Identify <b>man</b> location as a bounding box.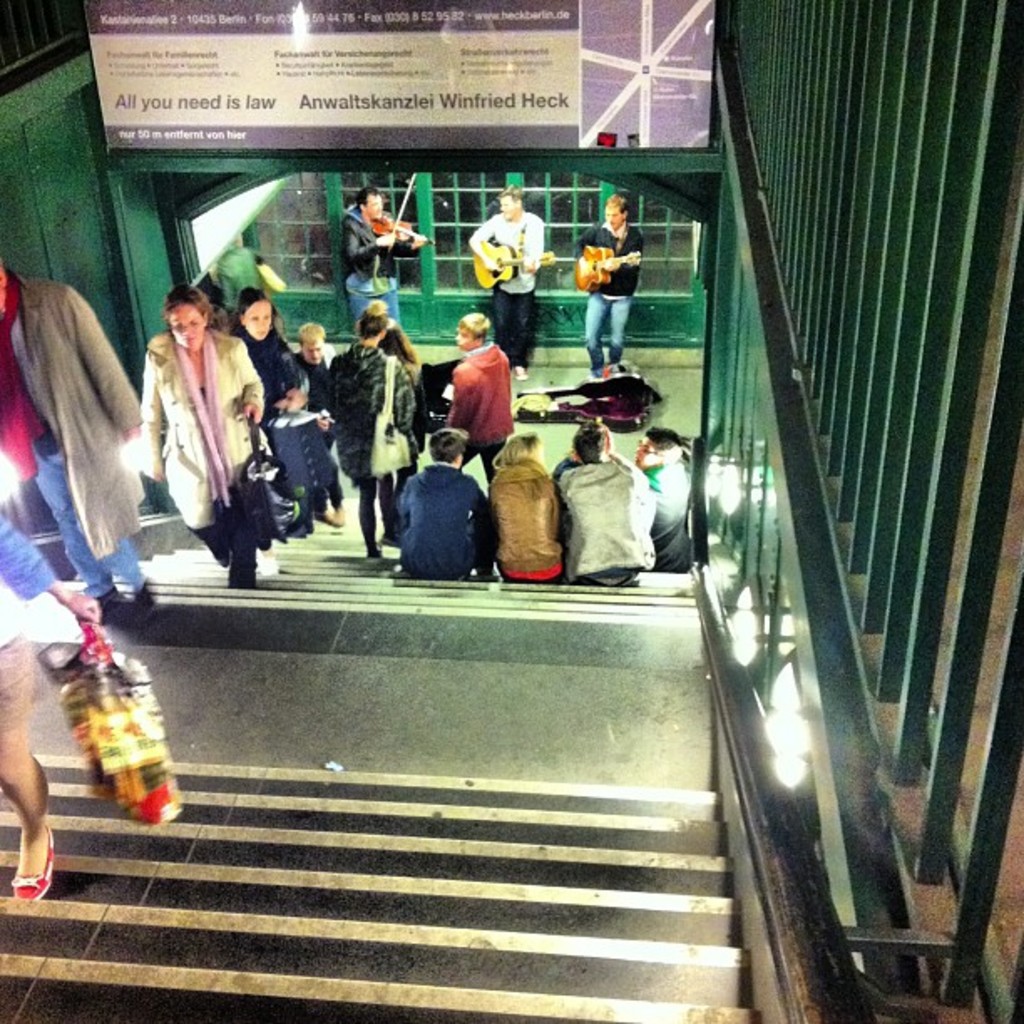
[x1=323, y1=315, x2=417, y2=550].
